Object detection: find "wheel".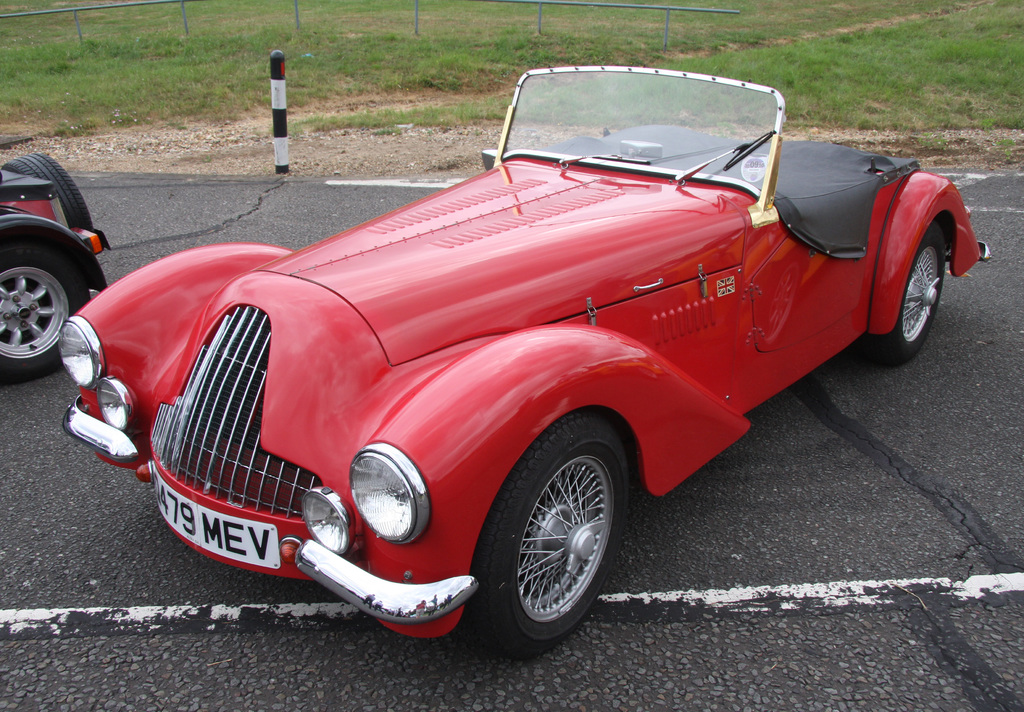
4,151,96,232.
